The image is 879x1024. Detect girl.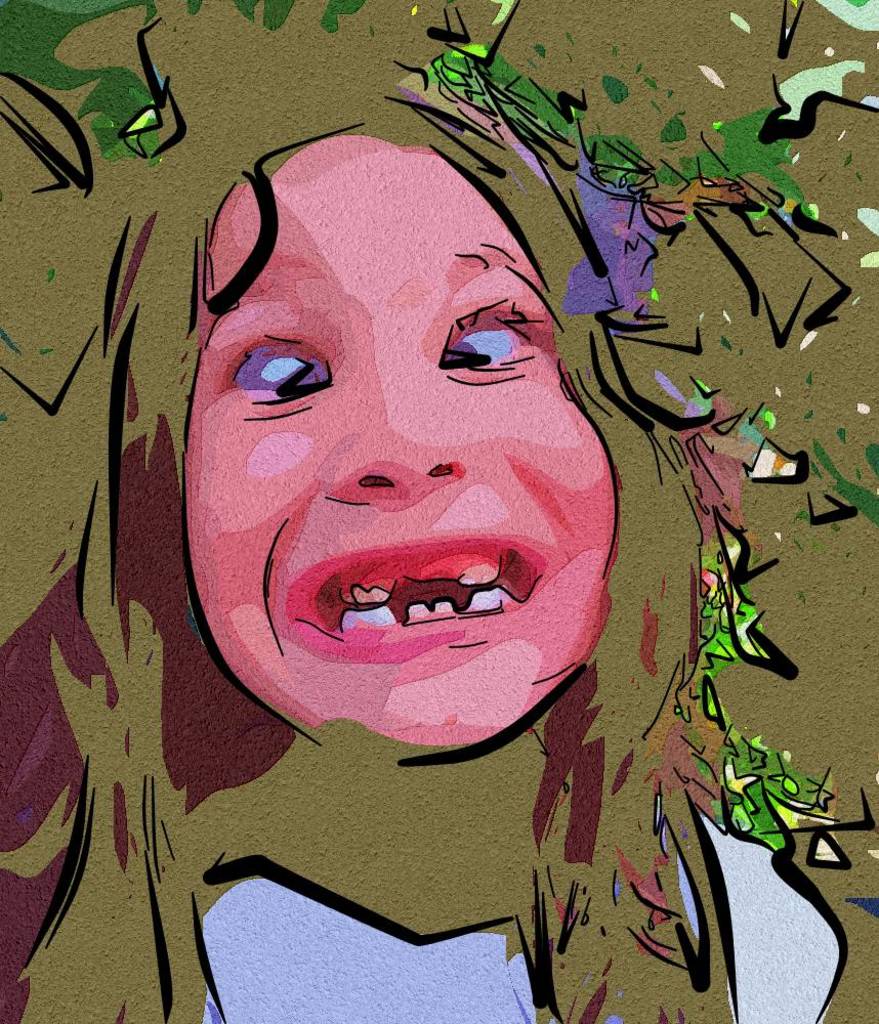
Detection: pyautogui.locateOnScreen(0, 97, 847, 1023).
